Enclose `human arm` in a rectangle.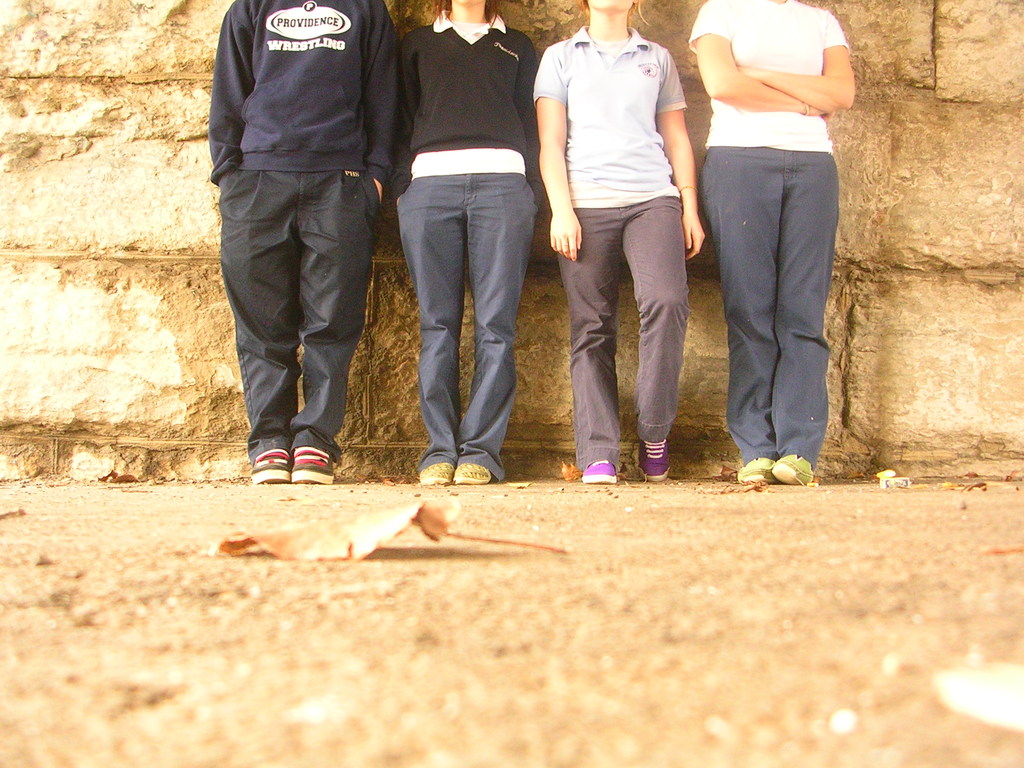
[left=513, top=51, right=533, bottom=136].
